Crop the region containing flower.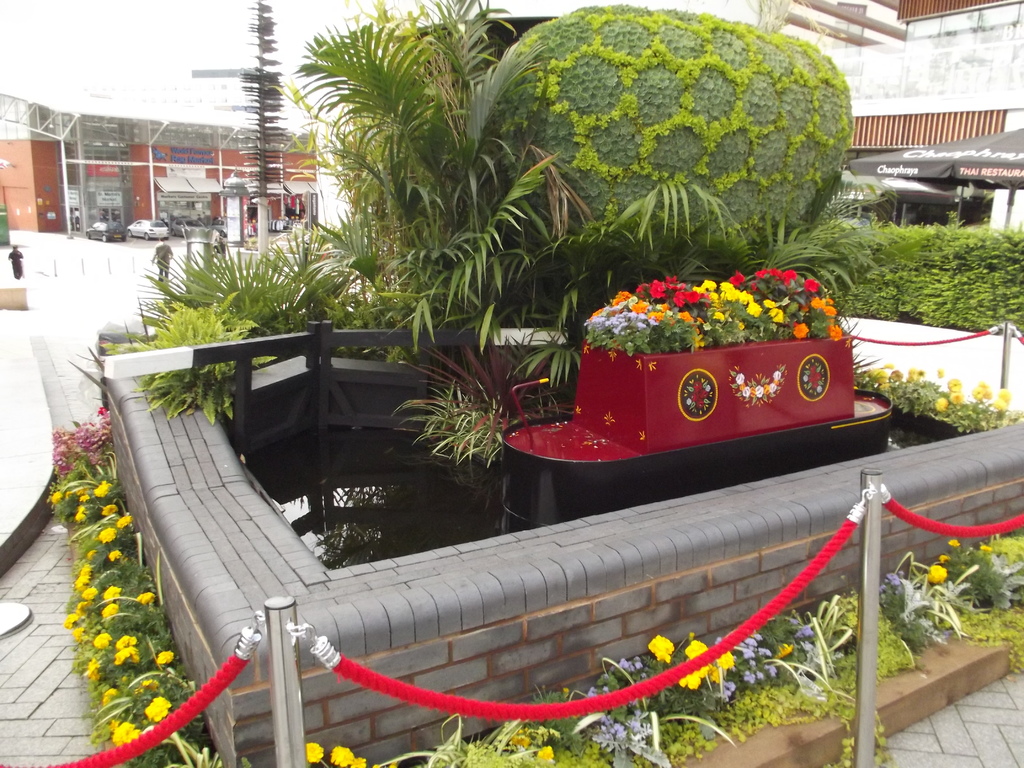
Crop region: locate(537, 739, 554, 767).
